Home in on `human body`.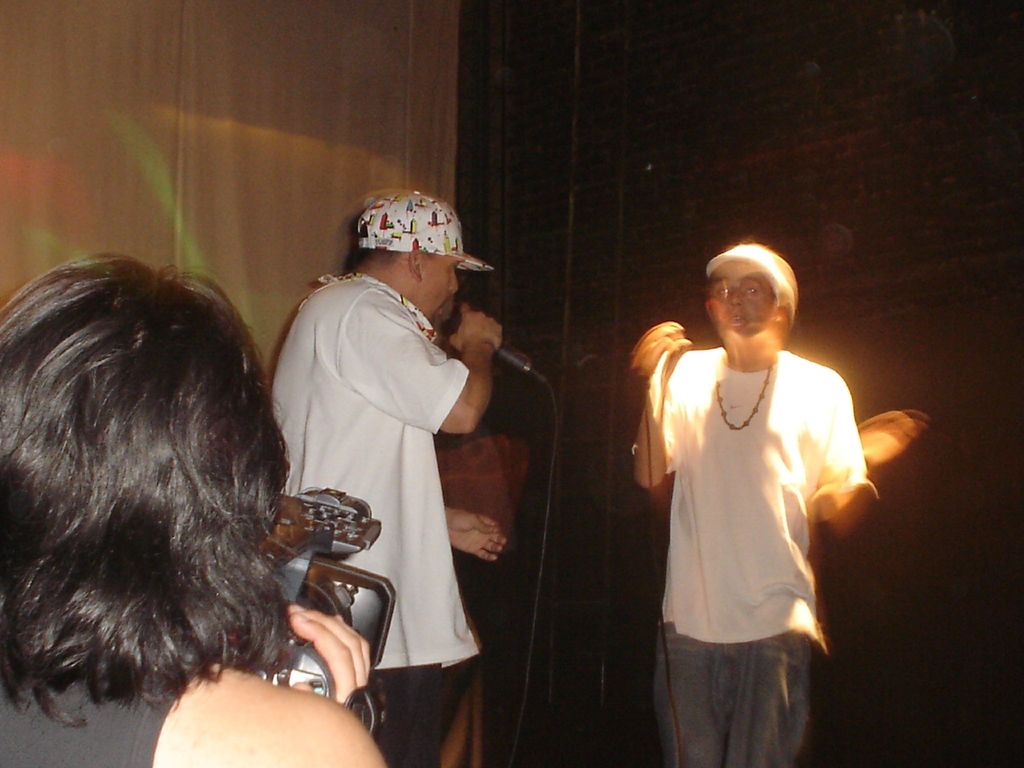
Homed in at 621/243/896/767.
